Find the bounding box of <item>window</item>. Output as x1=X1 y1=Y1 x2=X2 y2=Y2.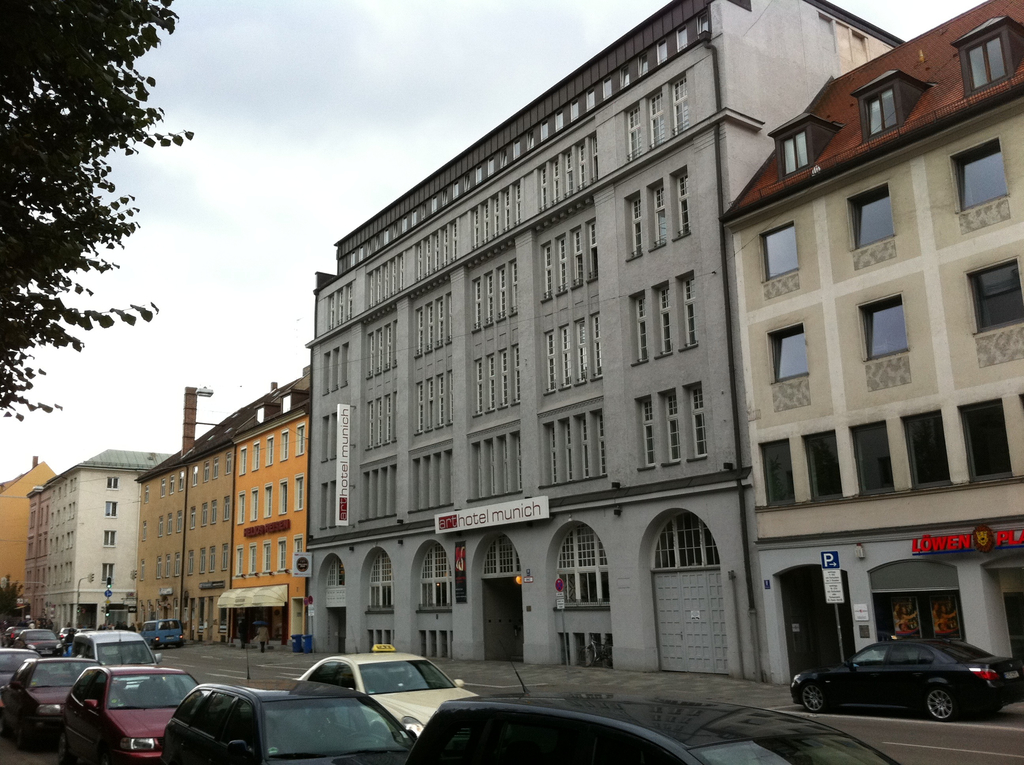
x1=68 y1=670 x2=87 y2=702.
